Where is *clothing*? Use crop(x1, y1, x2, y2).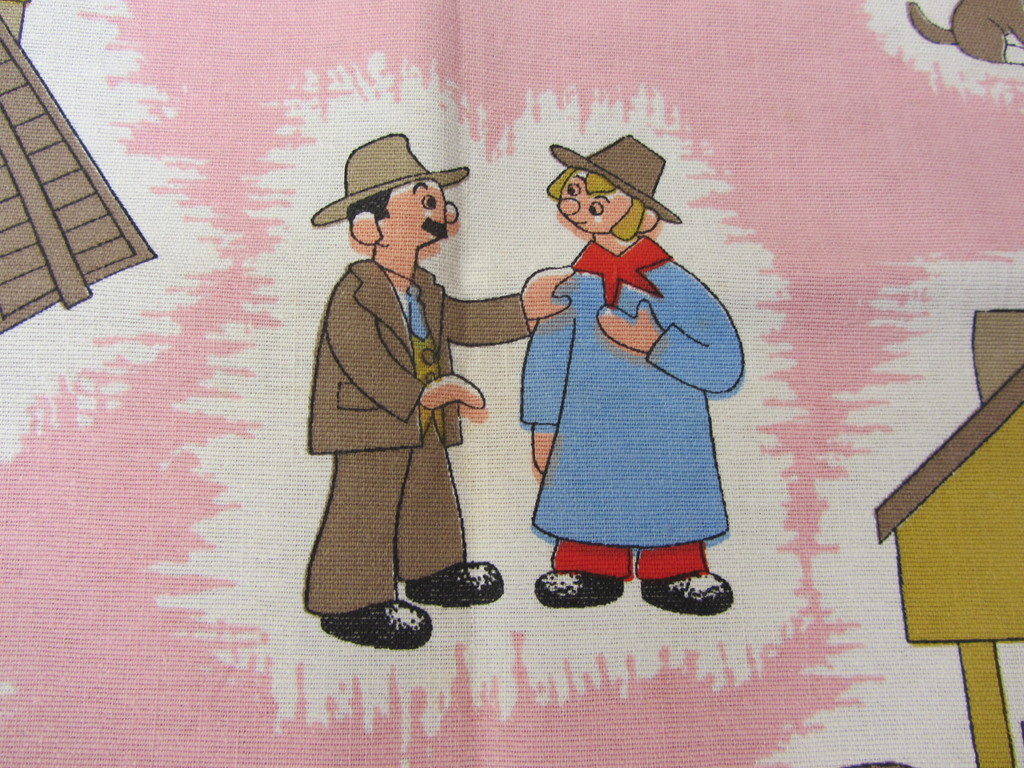
crop(300, 253, 533, 609).
